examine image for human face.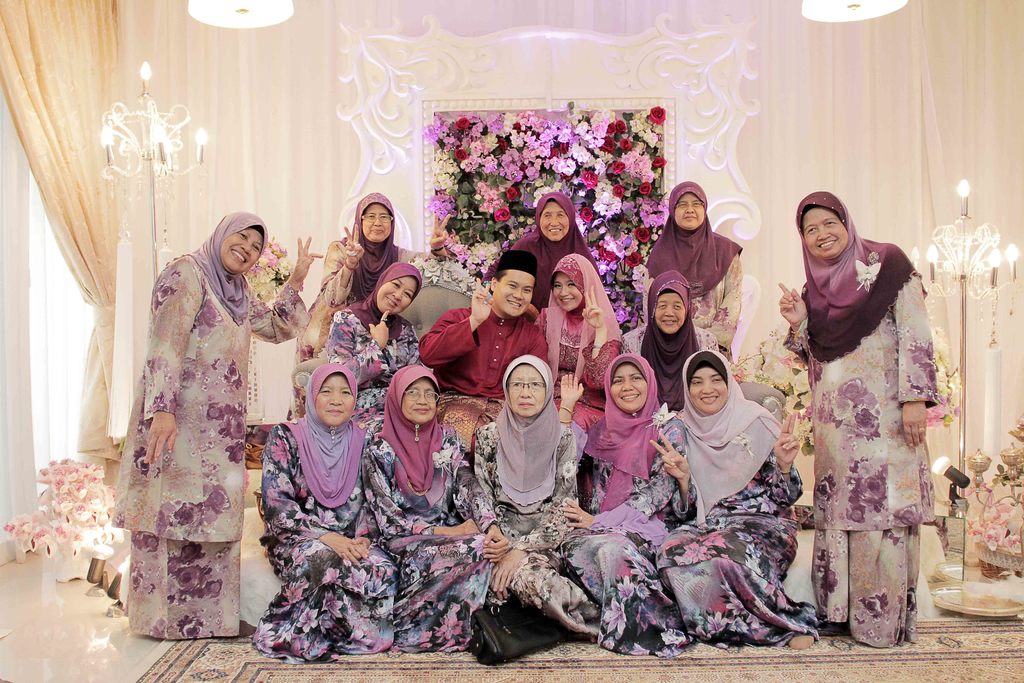
Examination result: (left=798, top=210, right=849, bottom=261).
